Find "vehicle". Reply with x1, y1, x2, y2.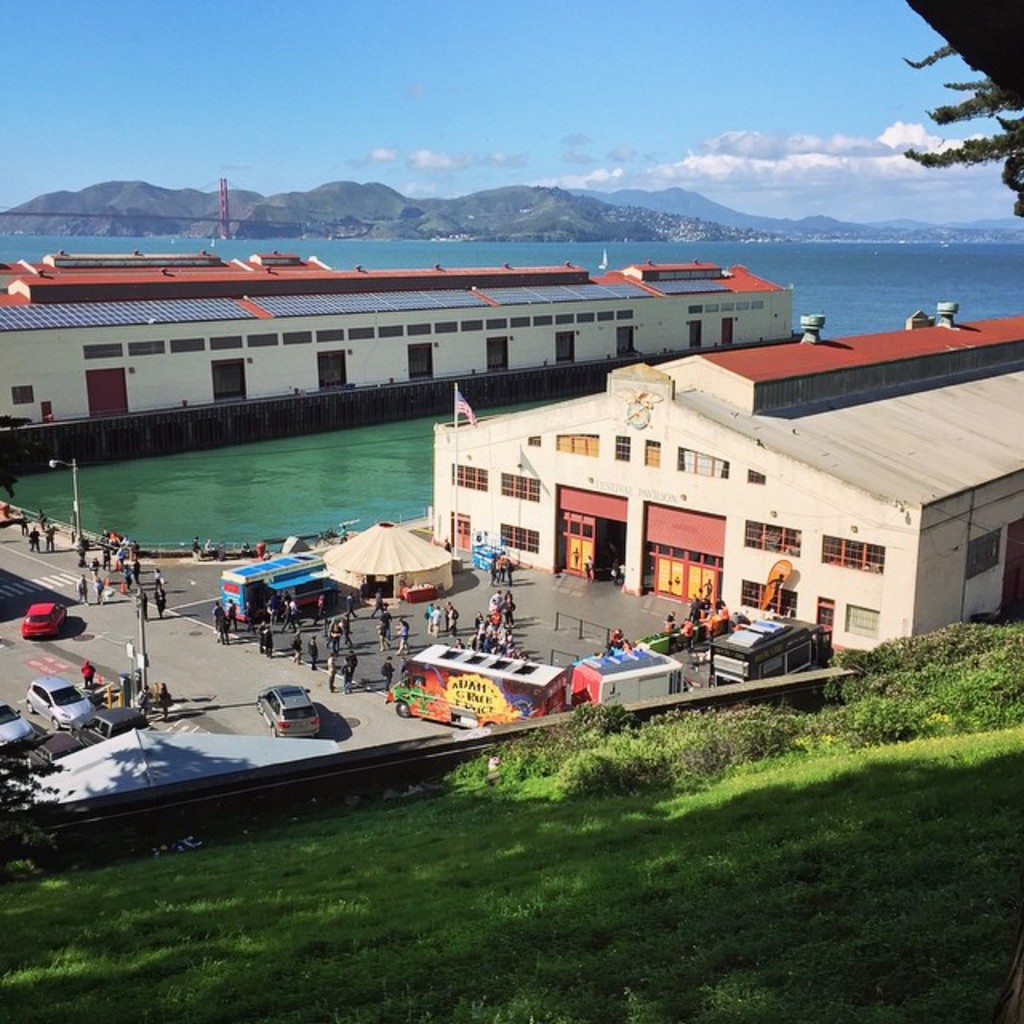
570, 656, 691, 709.
